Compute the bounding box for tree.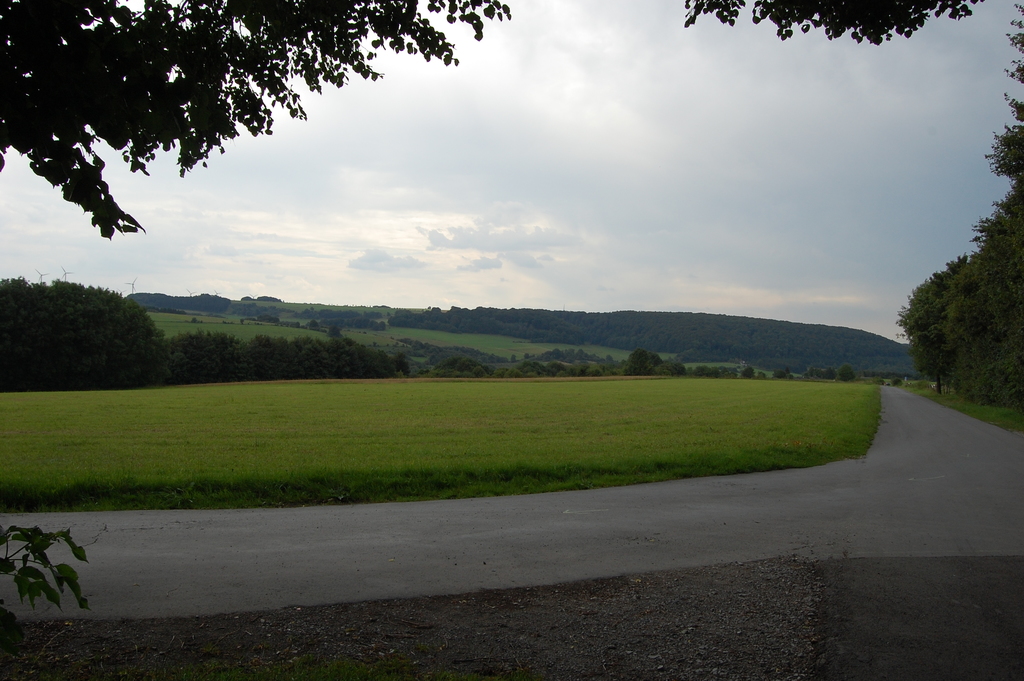
bbox(0, 1, 518, 246).
